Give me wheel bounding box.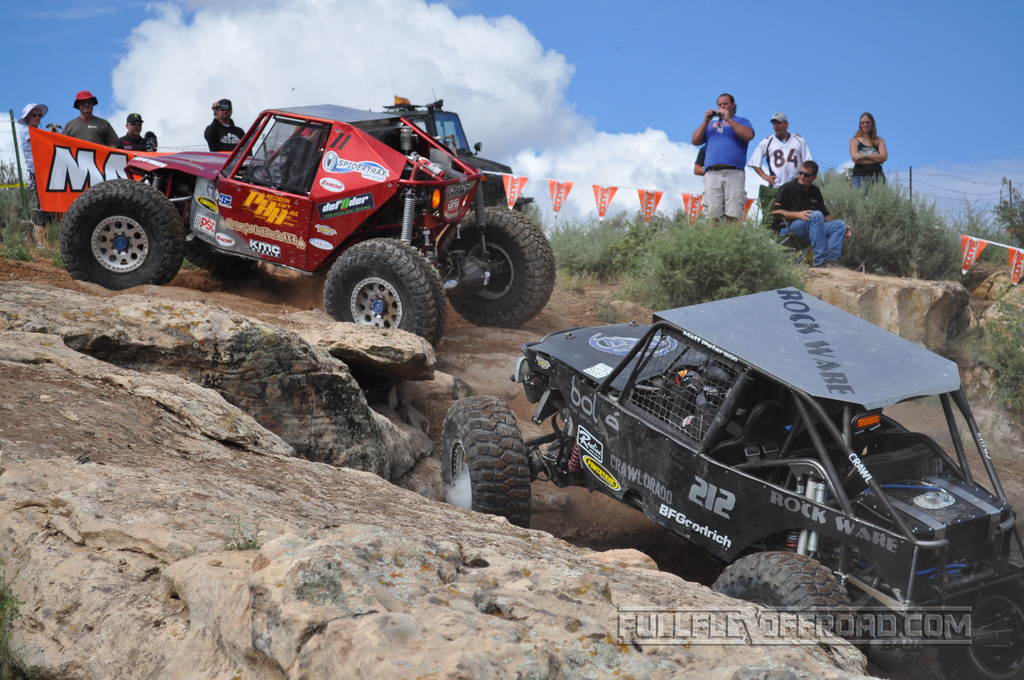
707:552:855:640.
